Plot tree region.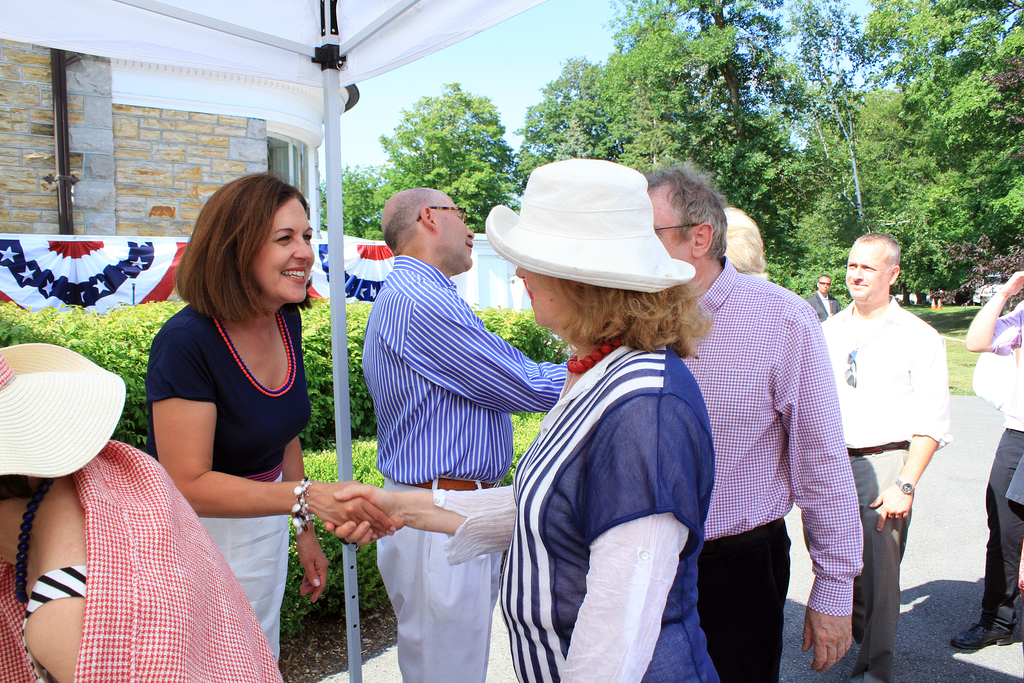
Plotted at left=313, top=159, right=380, bottom=243.
